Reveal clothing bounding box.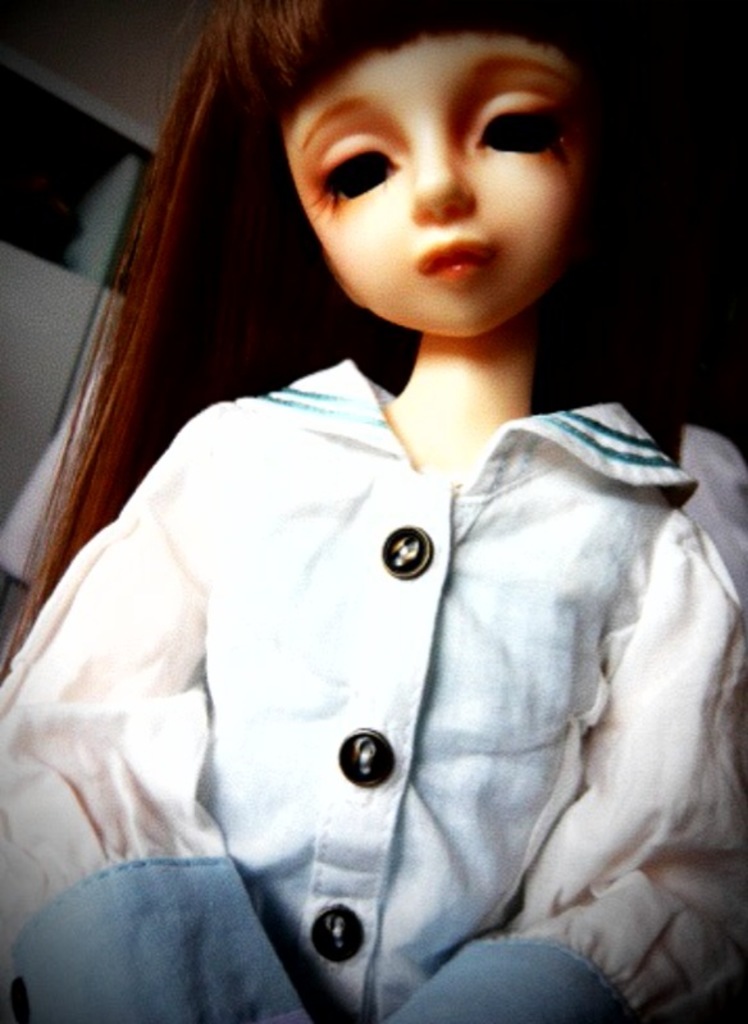
Revealed: 0/356/747/1023.
